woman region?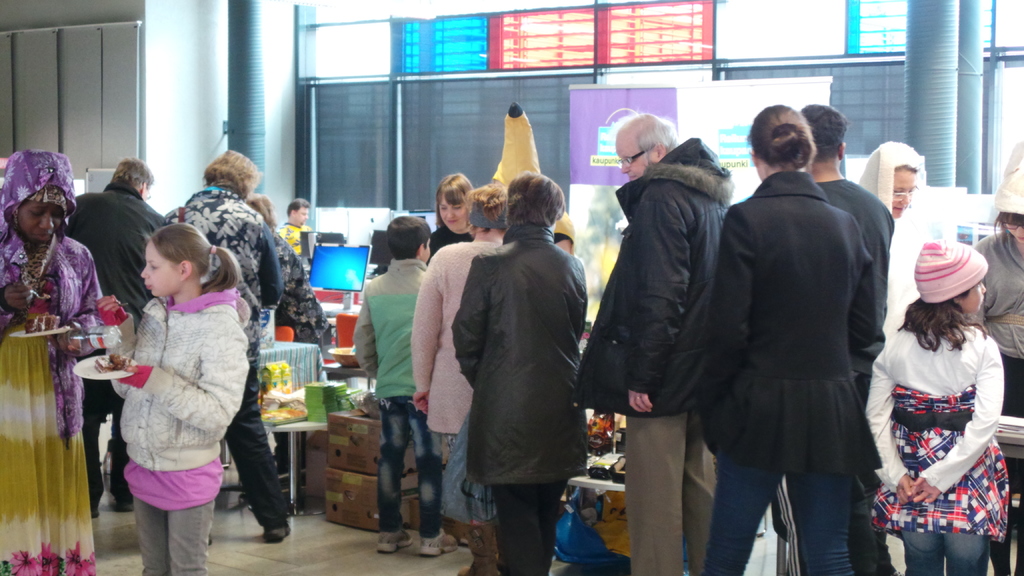
BBox(451, 173, 588, 575)
